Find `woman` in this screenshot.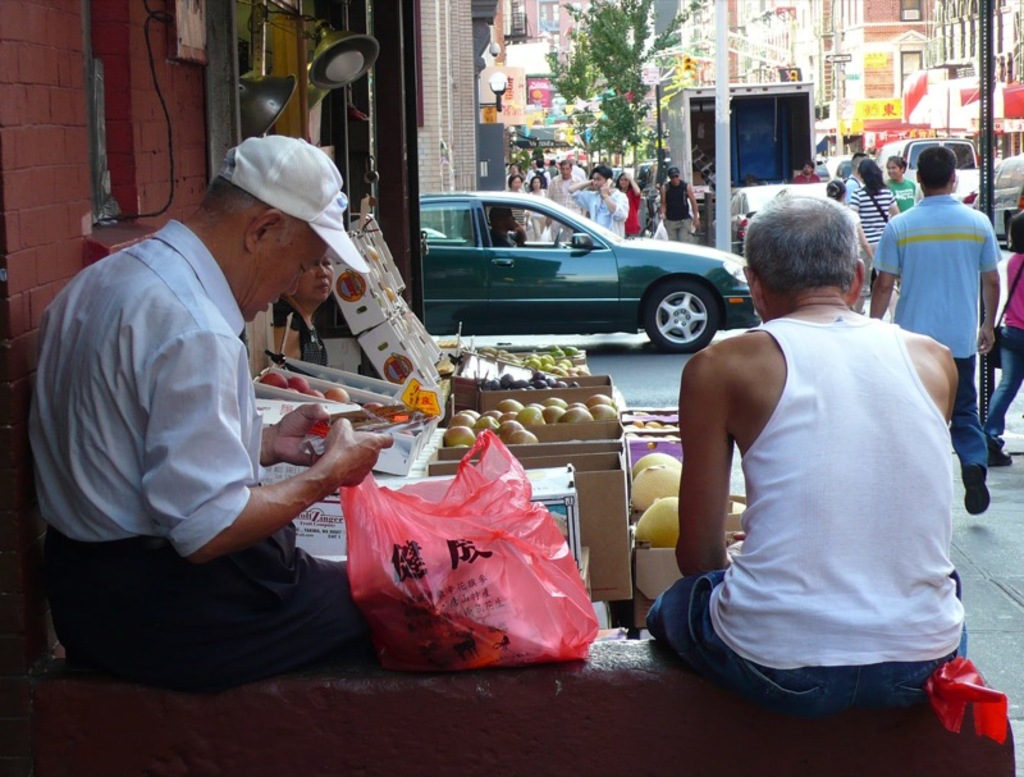
The bounding box for `woman` is bbox=(828, 180, 872, 262).
